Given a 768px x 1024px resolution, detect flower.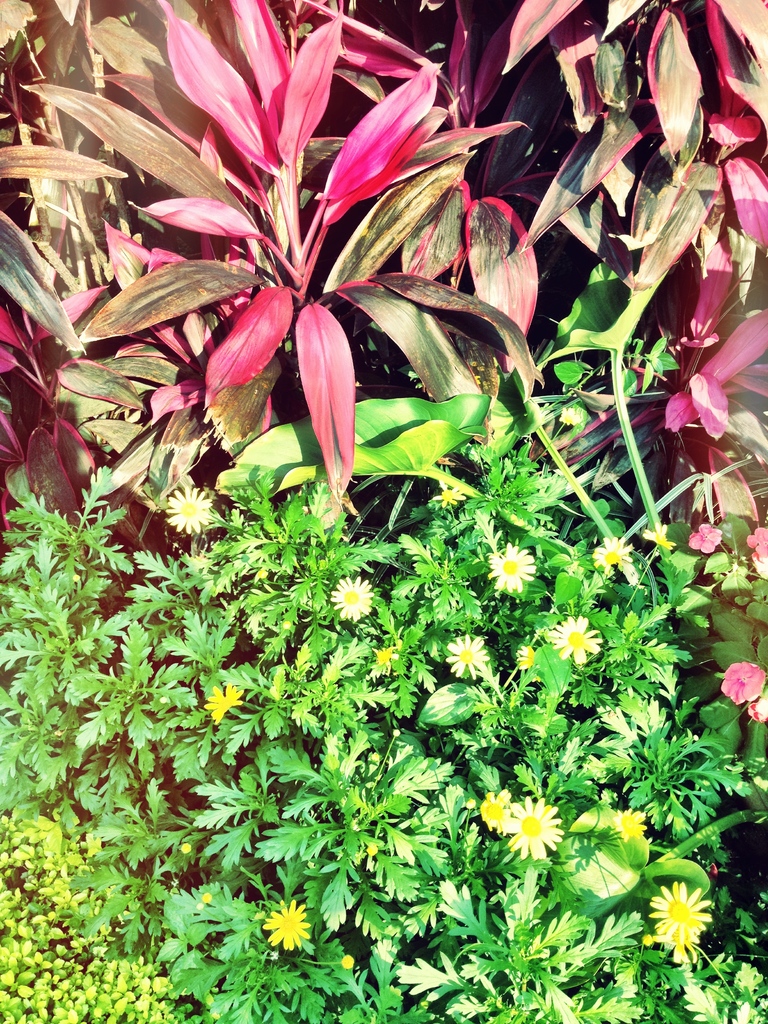
257,898,314,952.
